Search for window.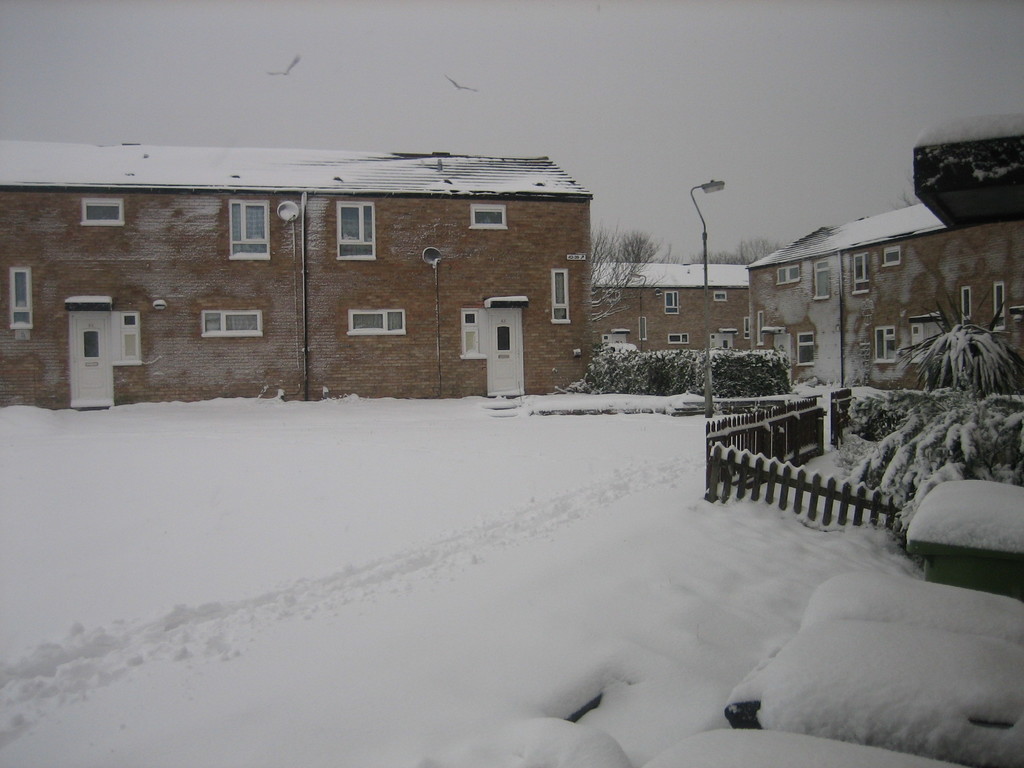
Found at region(551, 266, 572, 325).
